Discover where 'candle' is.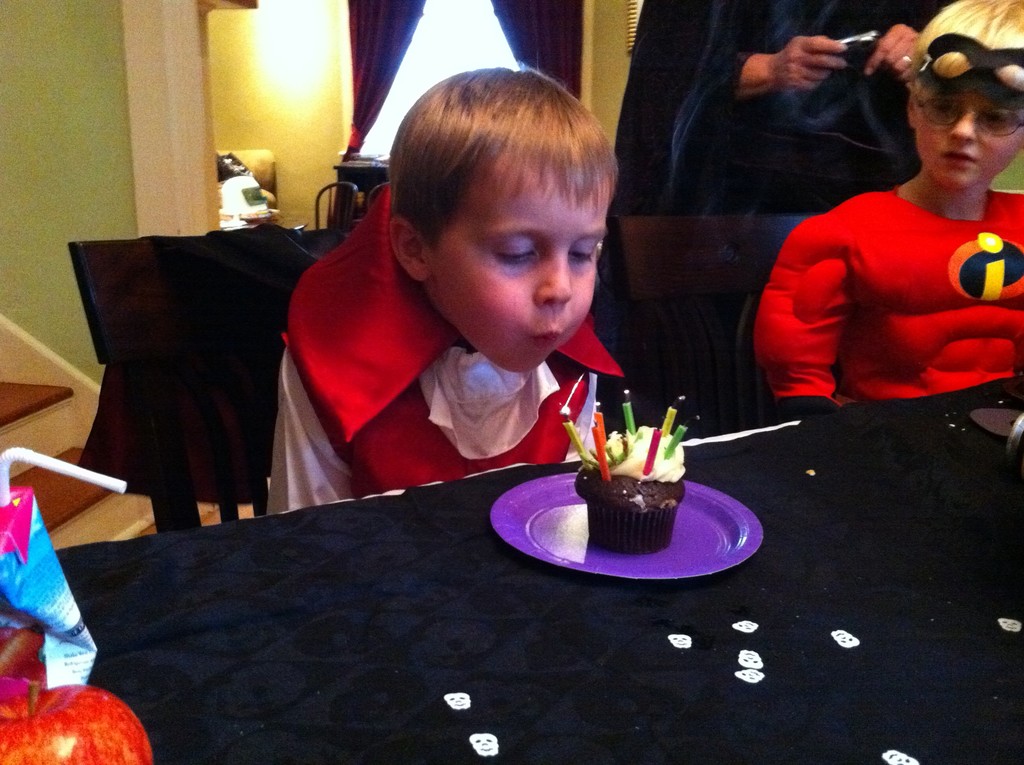
Discovered at <box>622,384,637,433</box>.
